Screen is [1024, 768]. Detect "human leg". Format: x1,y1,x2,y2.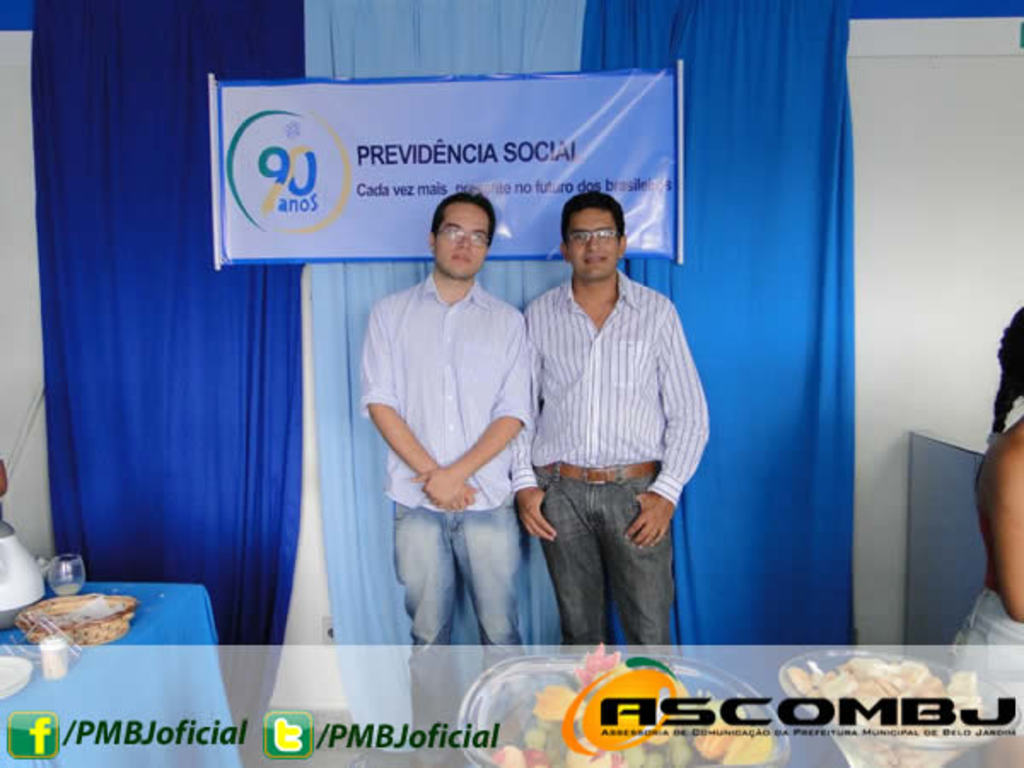
604,468,671,650.
